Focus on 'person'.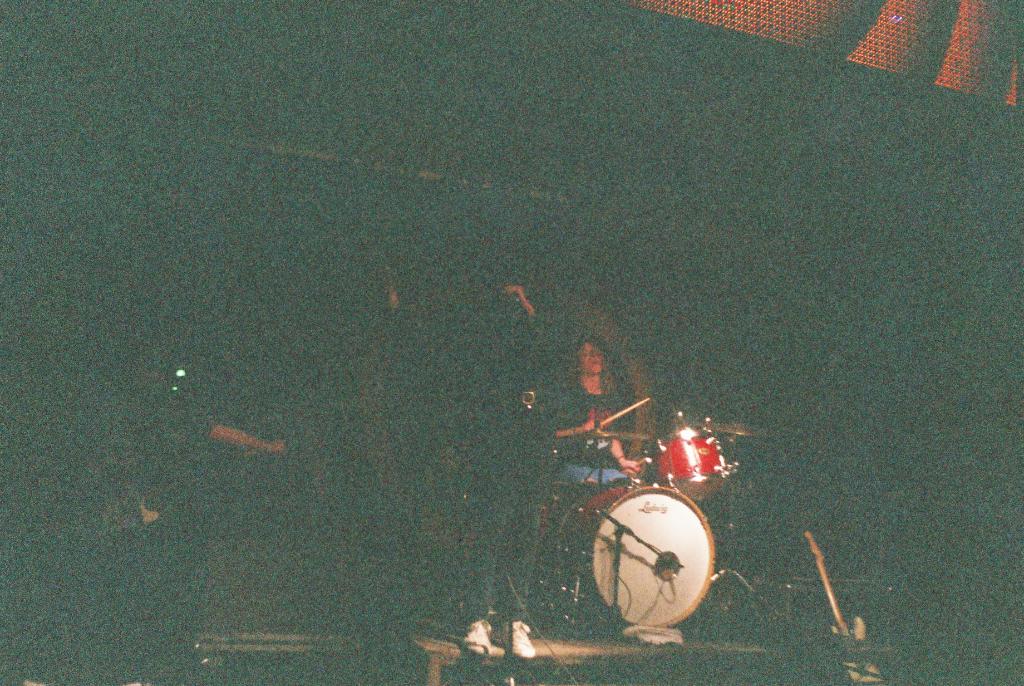
Focused at left=555, top=335, right=649, bottom=486.
